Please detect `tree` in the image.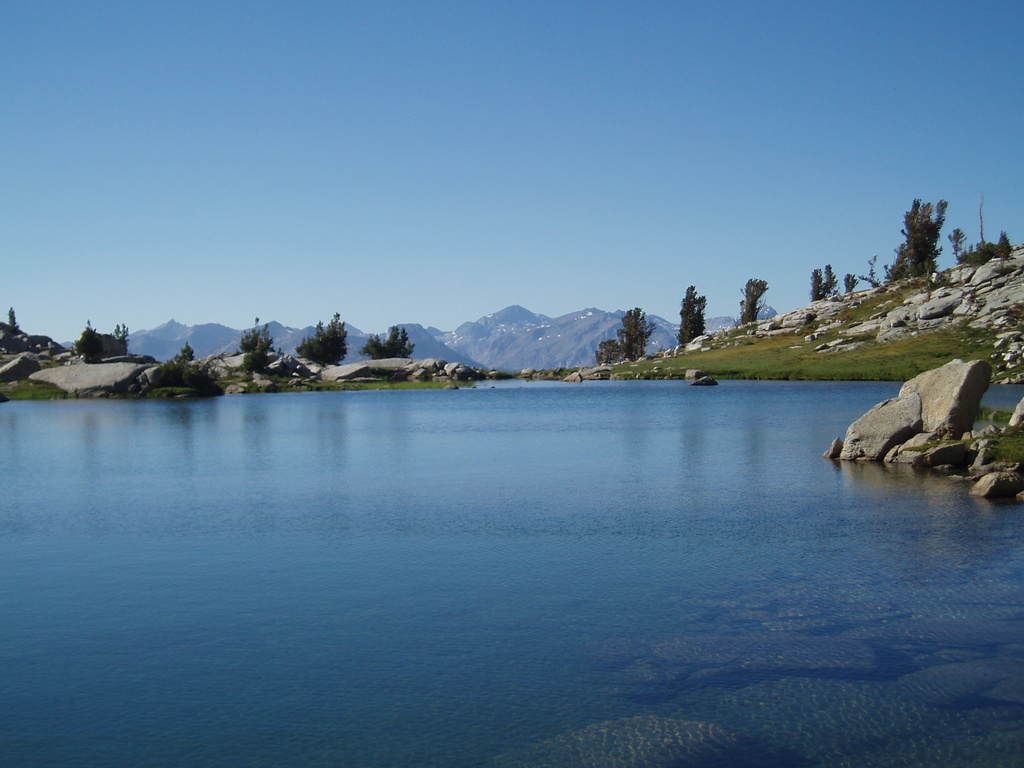
[359, 323, 428, 360].
